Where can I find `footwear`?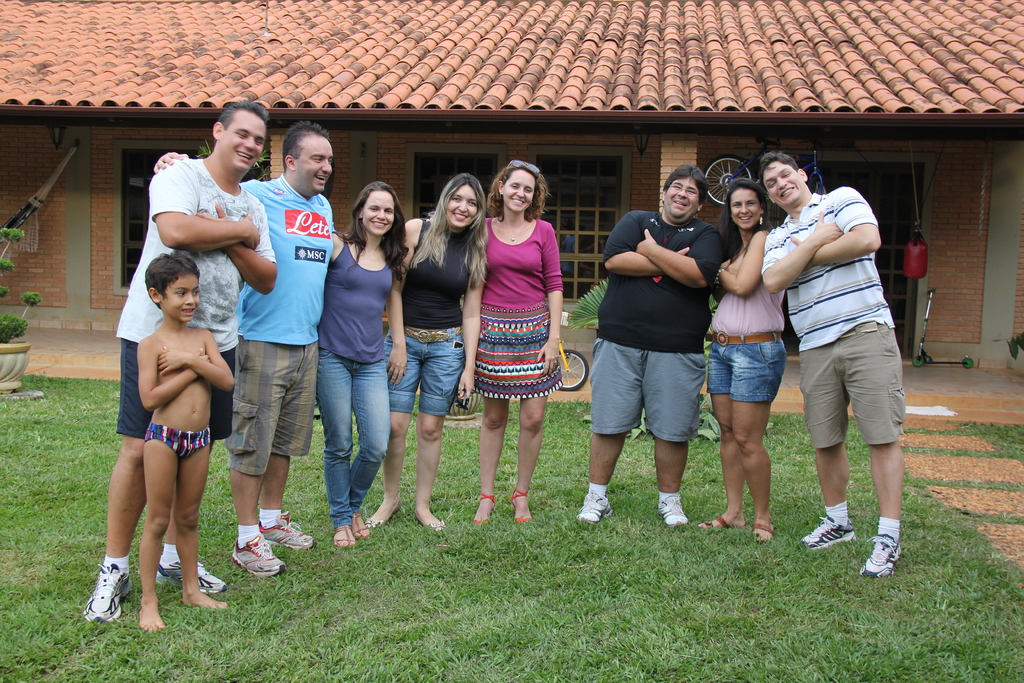
You can find it at 372/499/402/533.
